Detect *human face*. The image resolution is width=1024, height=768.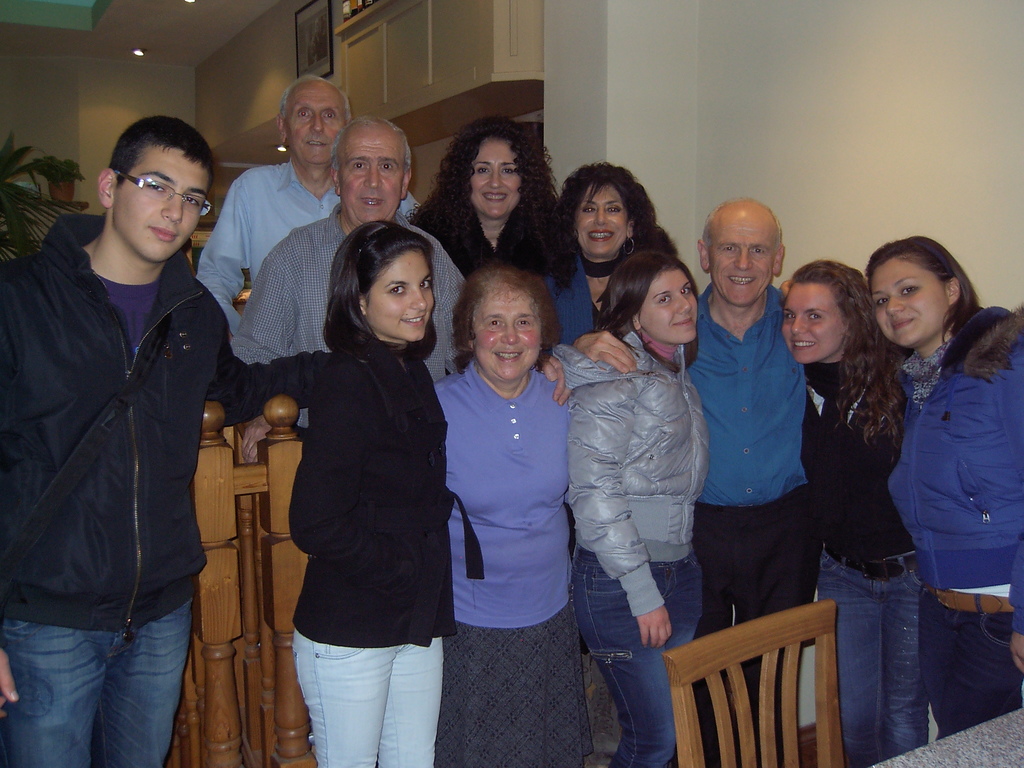
{"left": 572, "top": 188, "right": 628, "bottom": 259}.
